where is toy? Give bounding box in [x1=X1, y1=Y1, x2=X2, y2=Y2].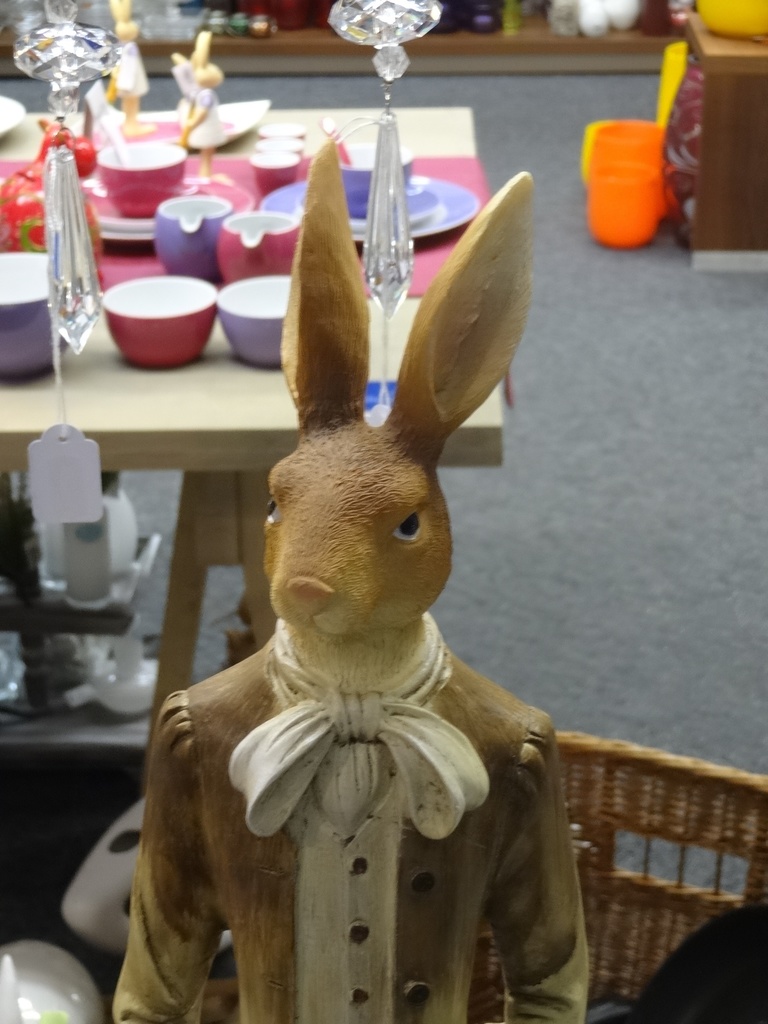
[x1=171, y1=33, x2=221, y2=183].
